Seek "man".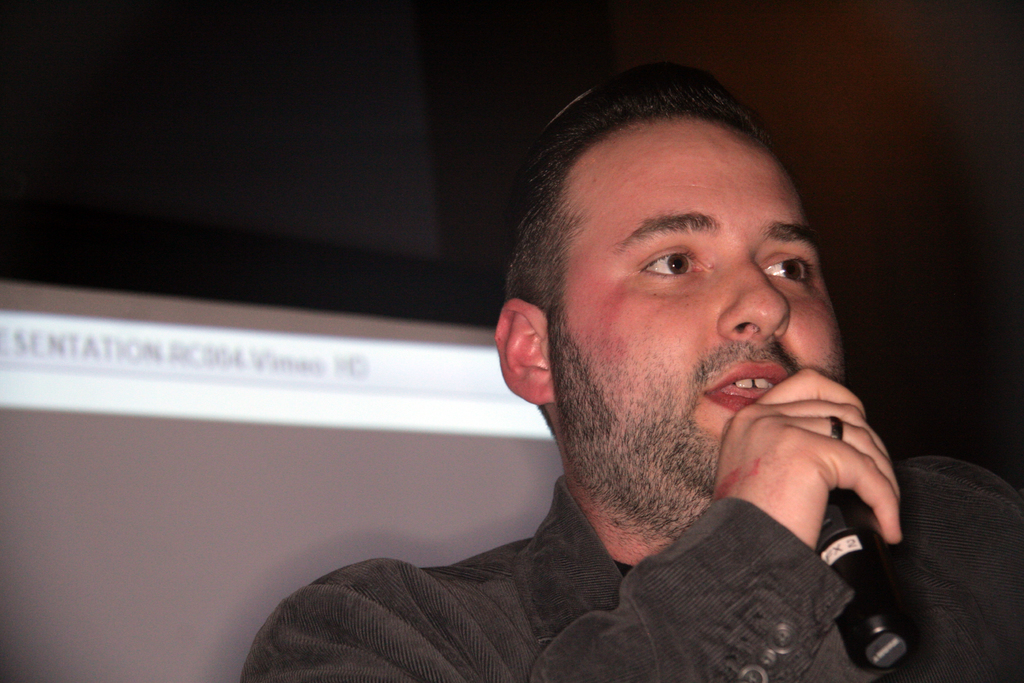
(319, 83, 1023, 682).
